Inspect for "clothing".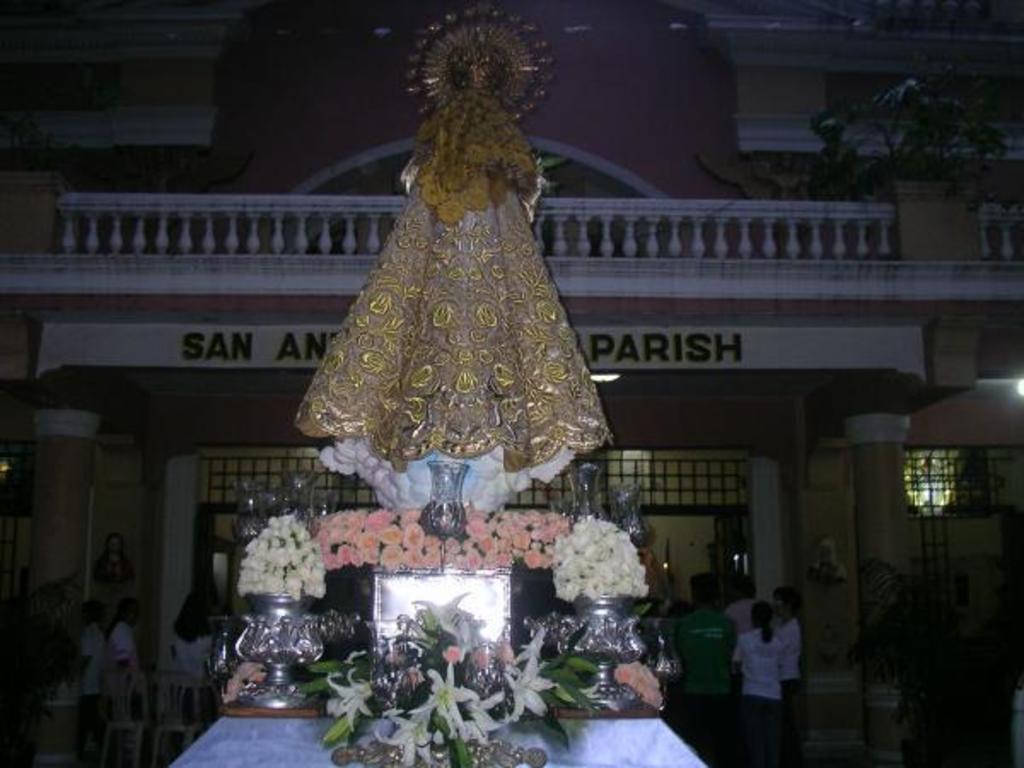
Inspection: {"x1": 167, "y1": 625, "x2": 220, "y2": 710}.
